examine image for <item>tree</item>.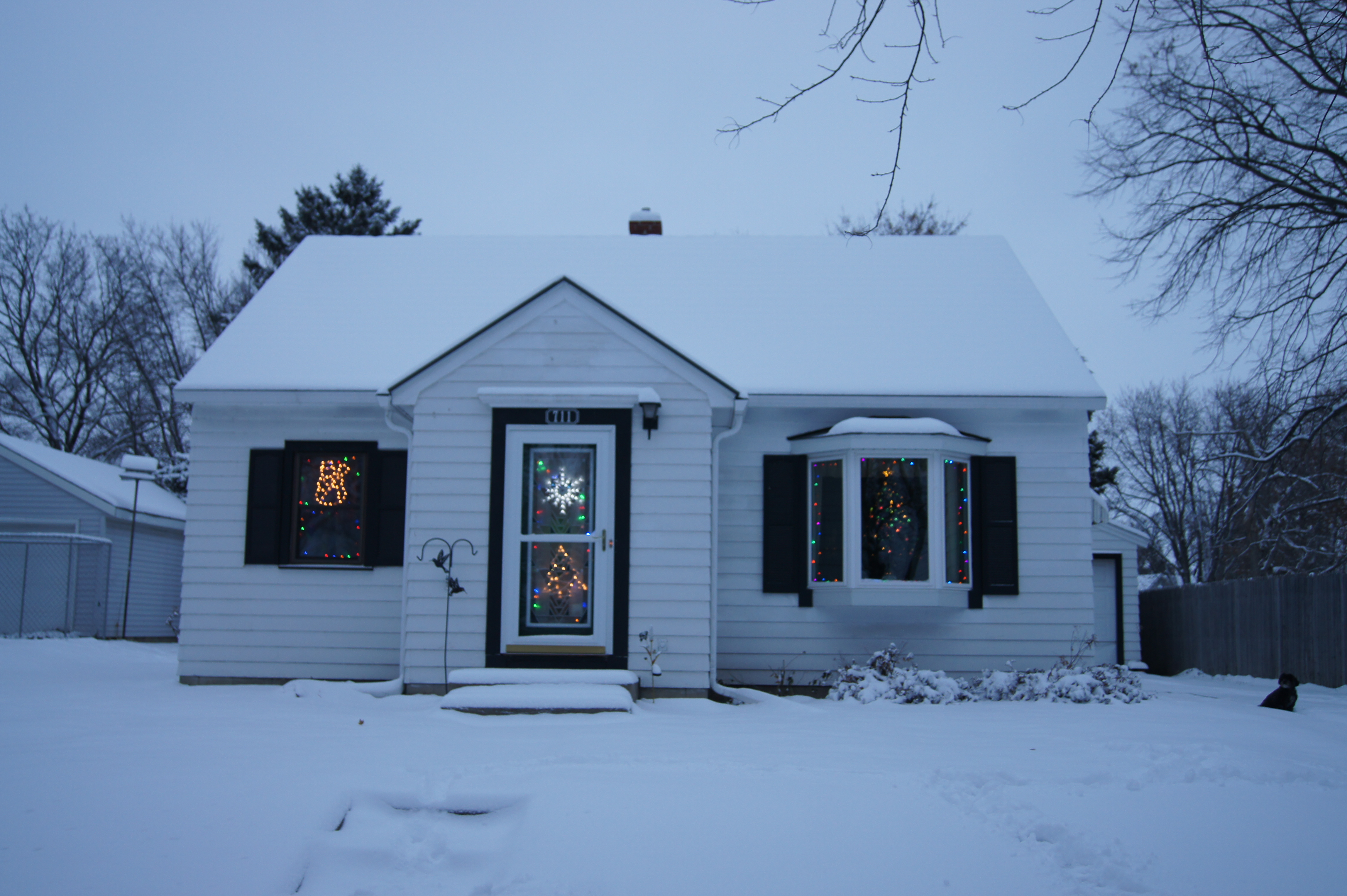
Examination result: 66 46 124 91.
